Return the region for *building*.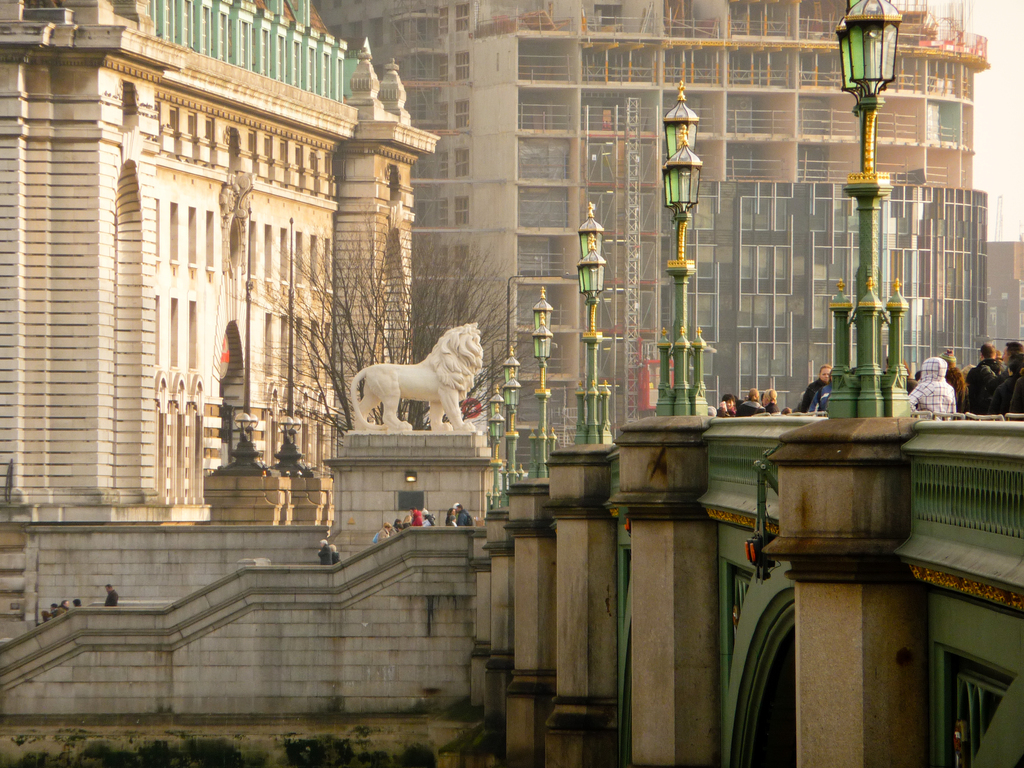
[x1=0, y1=0, x2=442, y2=523].
